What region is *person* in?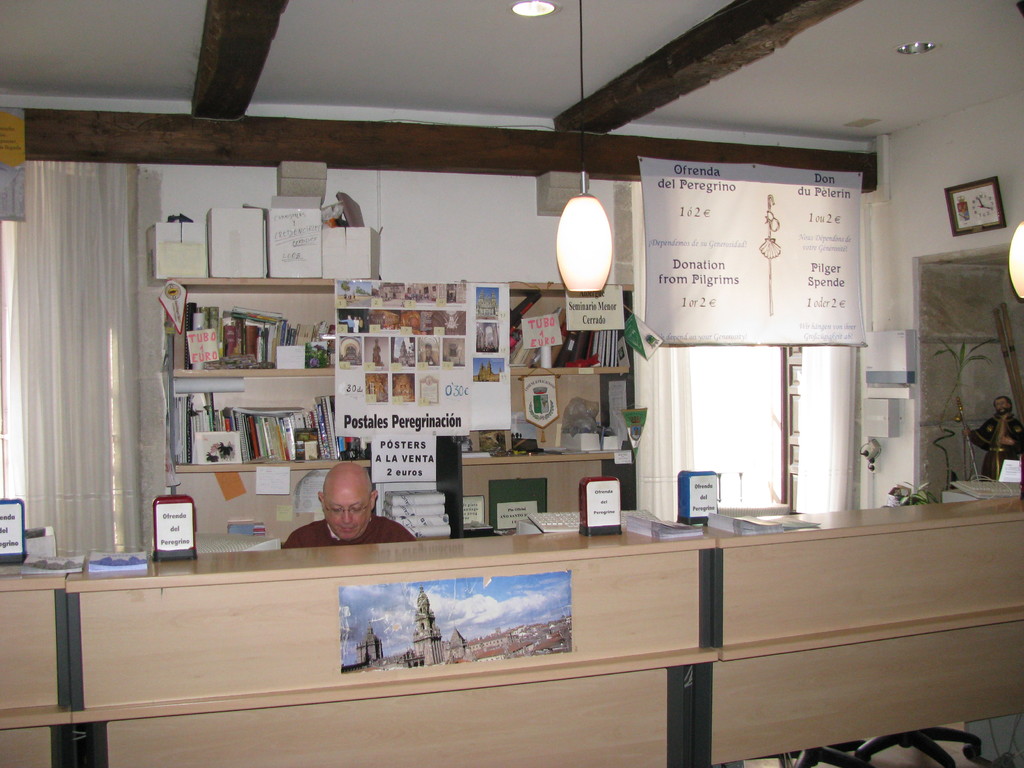
bbox=[965, 398, 1023, 483].
